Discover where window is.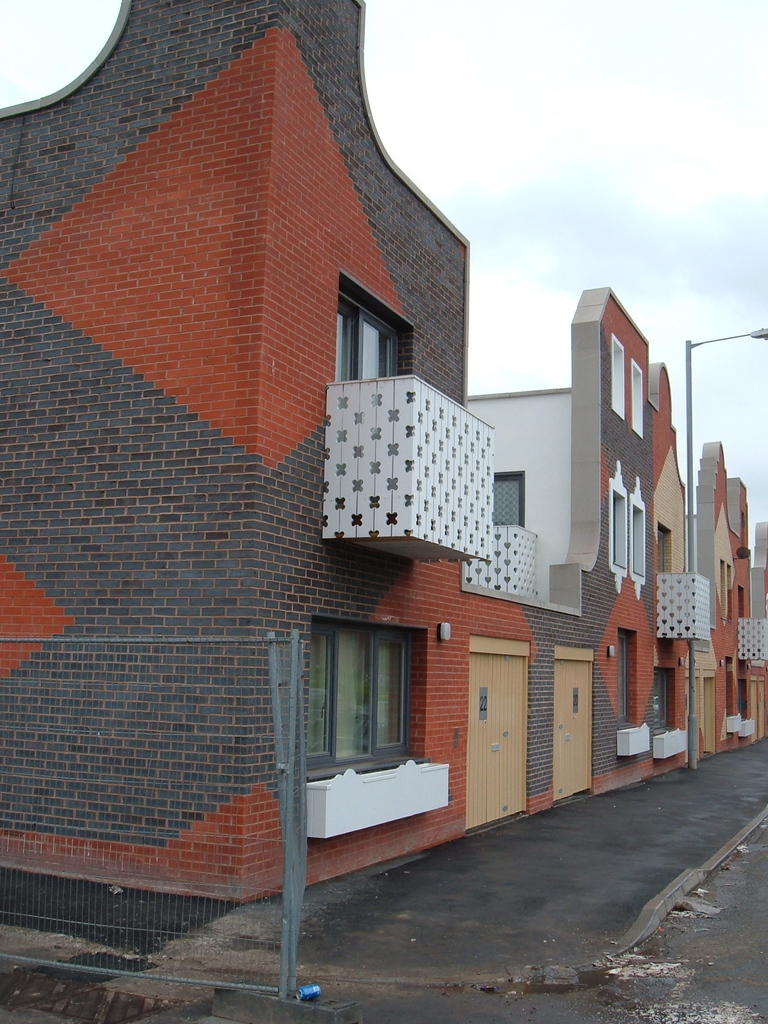
Discovered at box=[612, 495, 618, 563].
